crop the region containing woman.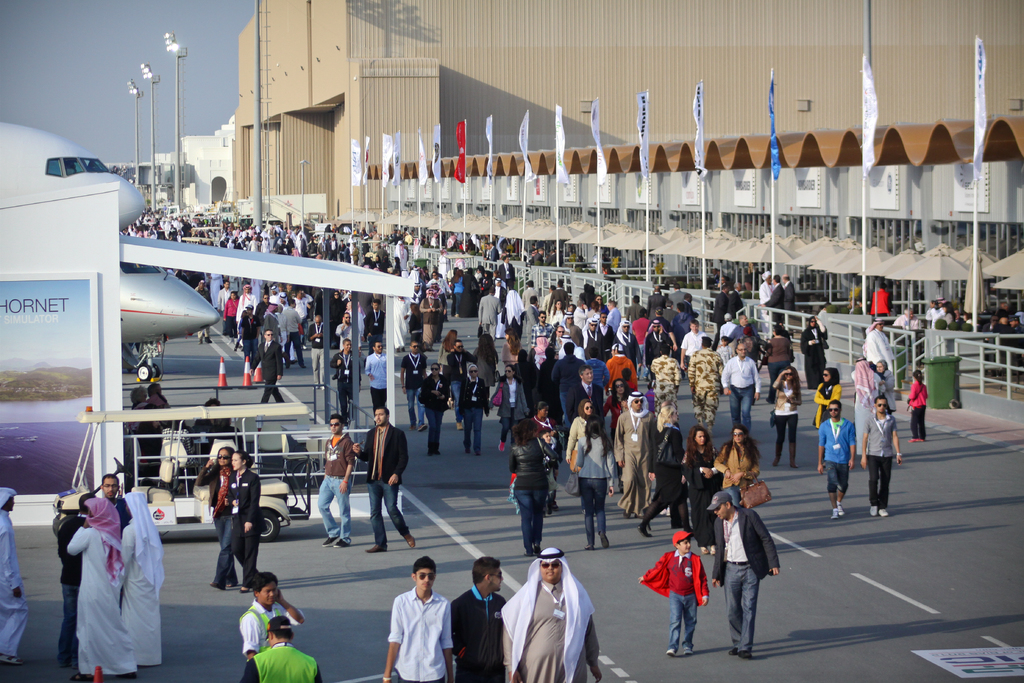
Crop region: crop(904, 369, 928, 439).
